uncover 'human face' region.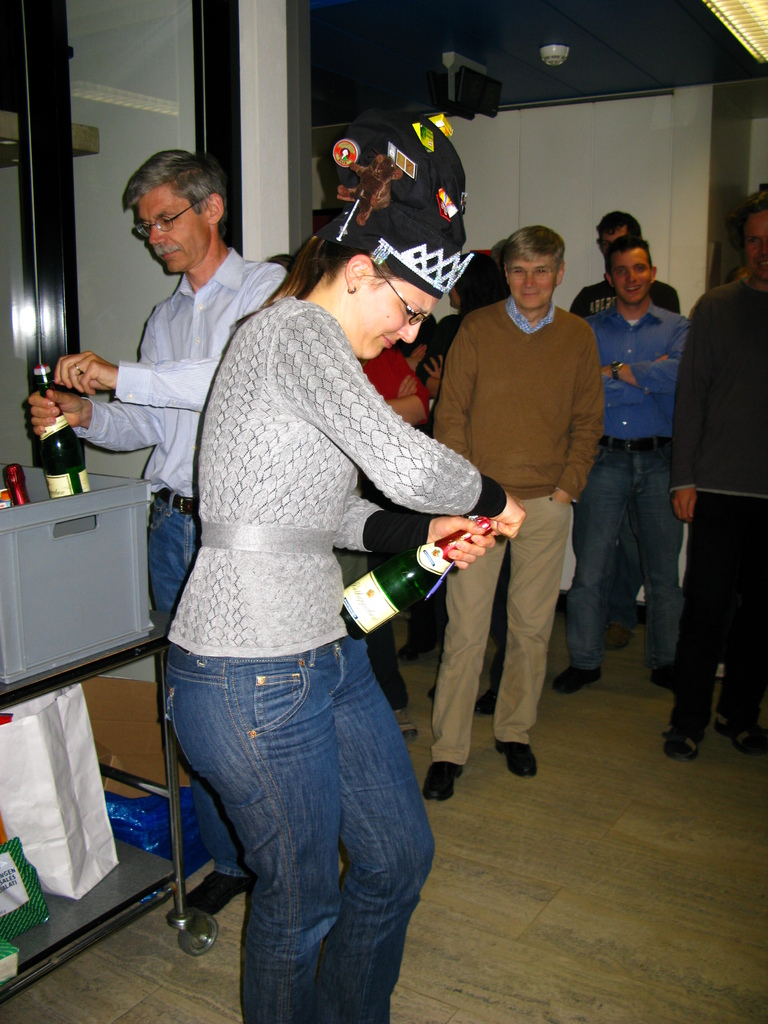
Uncovered: <bbox>131, 189, 202, 270</bbox>.
